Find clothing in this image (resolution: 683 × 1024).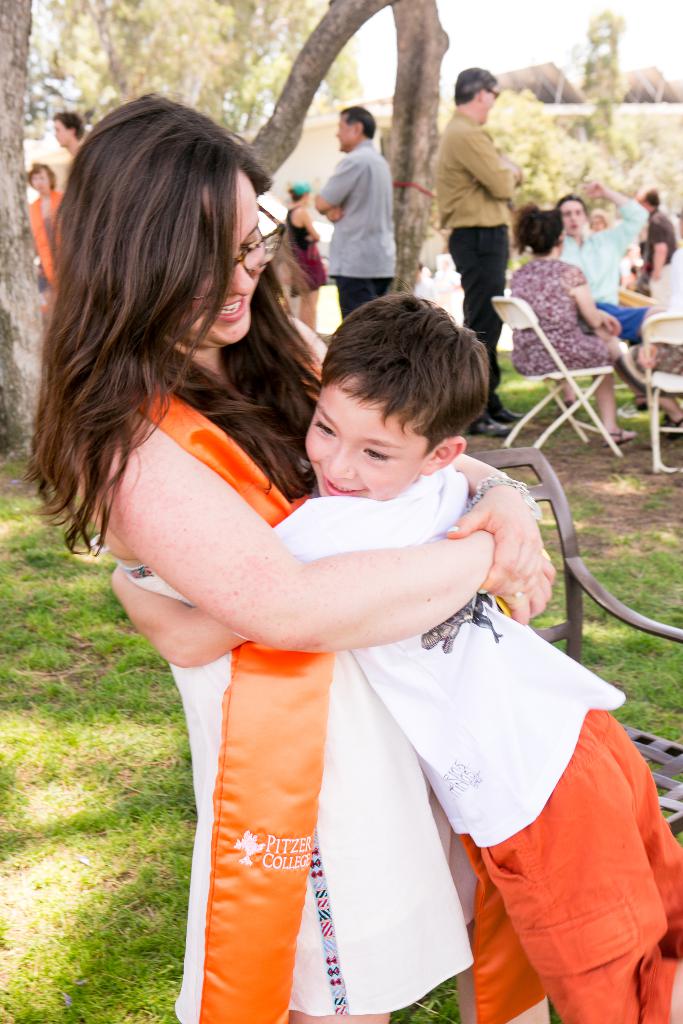
98, 361, 483, 1023.
